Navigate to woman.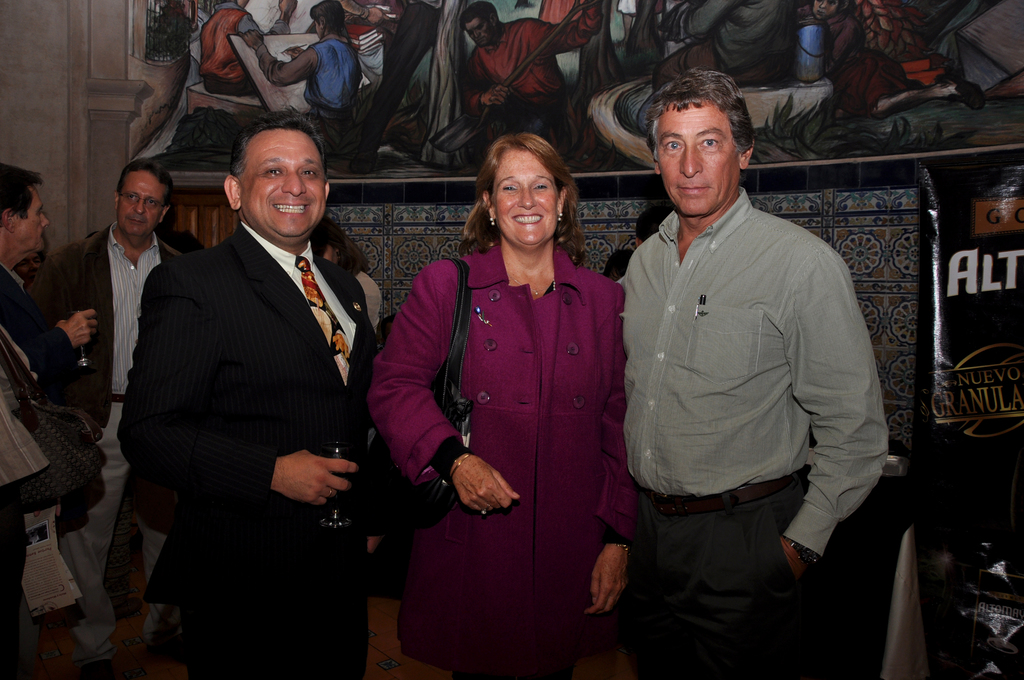
Navigation target: 369/132/637/679.
